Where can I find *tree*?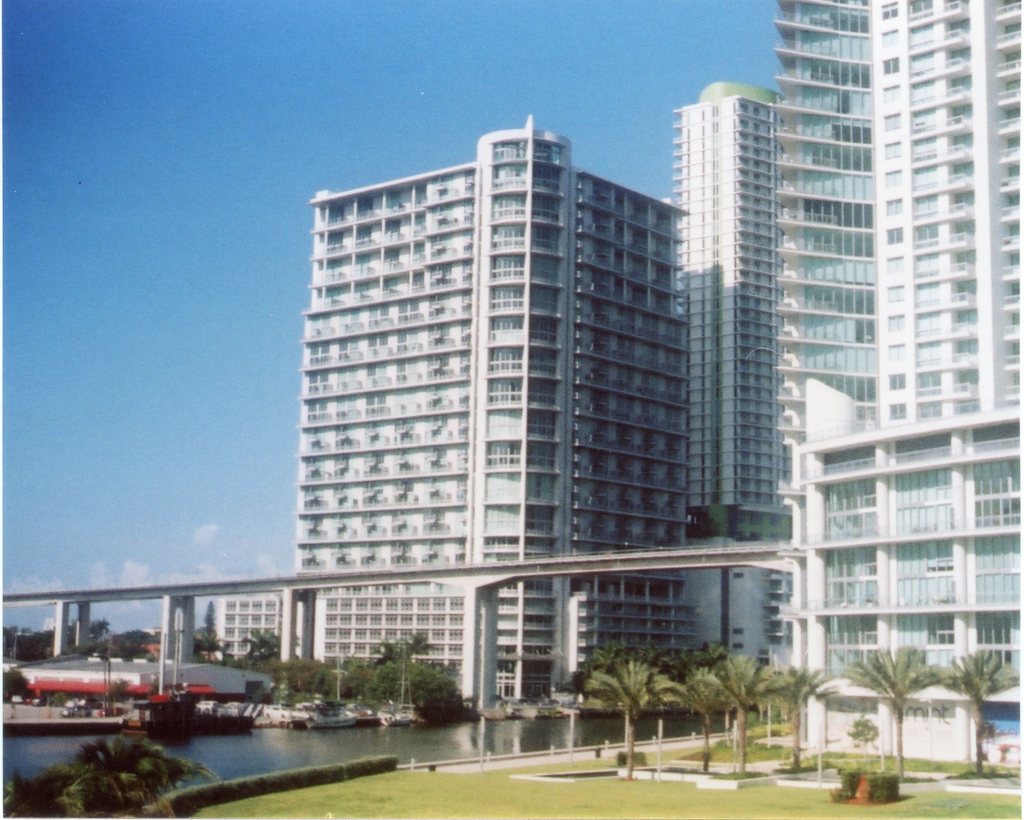
You can find it at (x1=945, y1=653, x2=1007, y2=773).
